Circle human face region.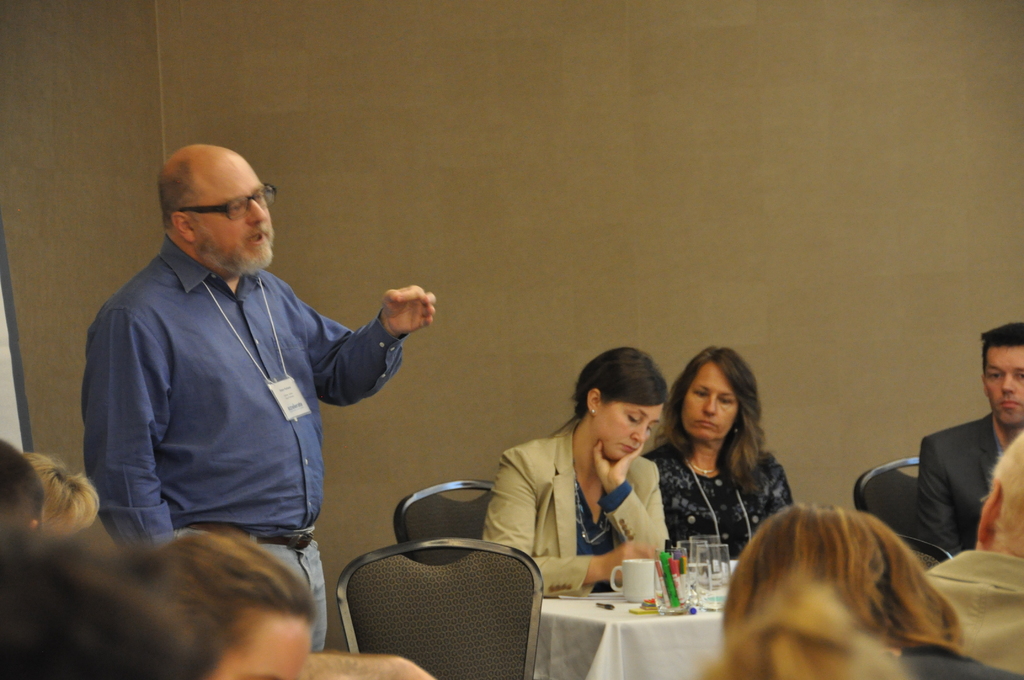
Region: pyautogui.locateOnScreen(212, 613, 312, 679).
